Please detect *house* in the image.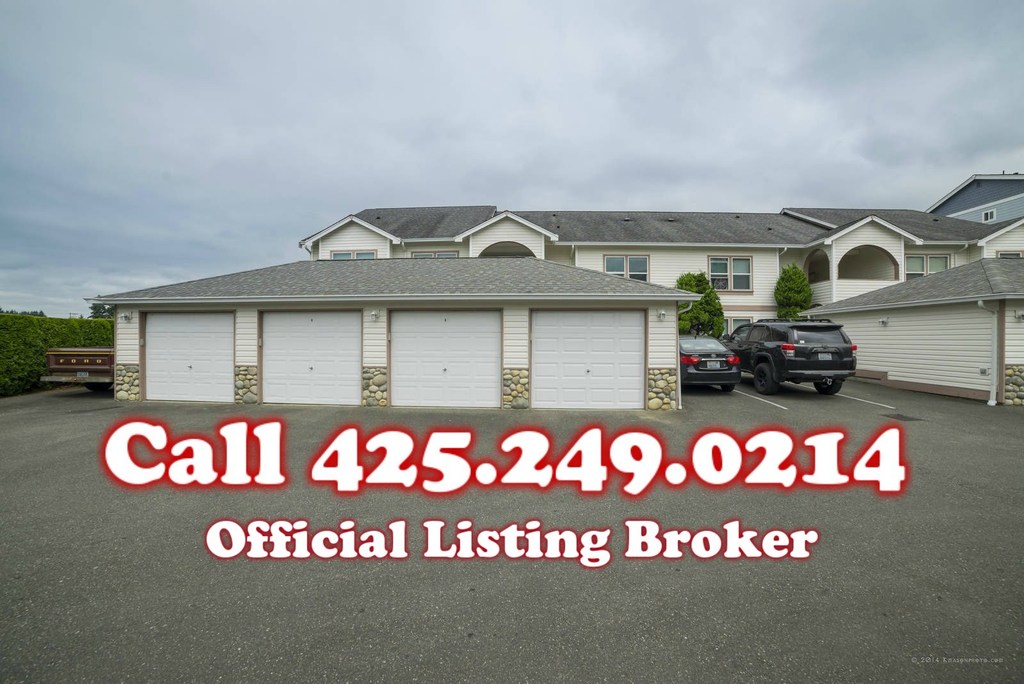
(x1=89, y1=183, x2=1023, y2=439).
